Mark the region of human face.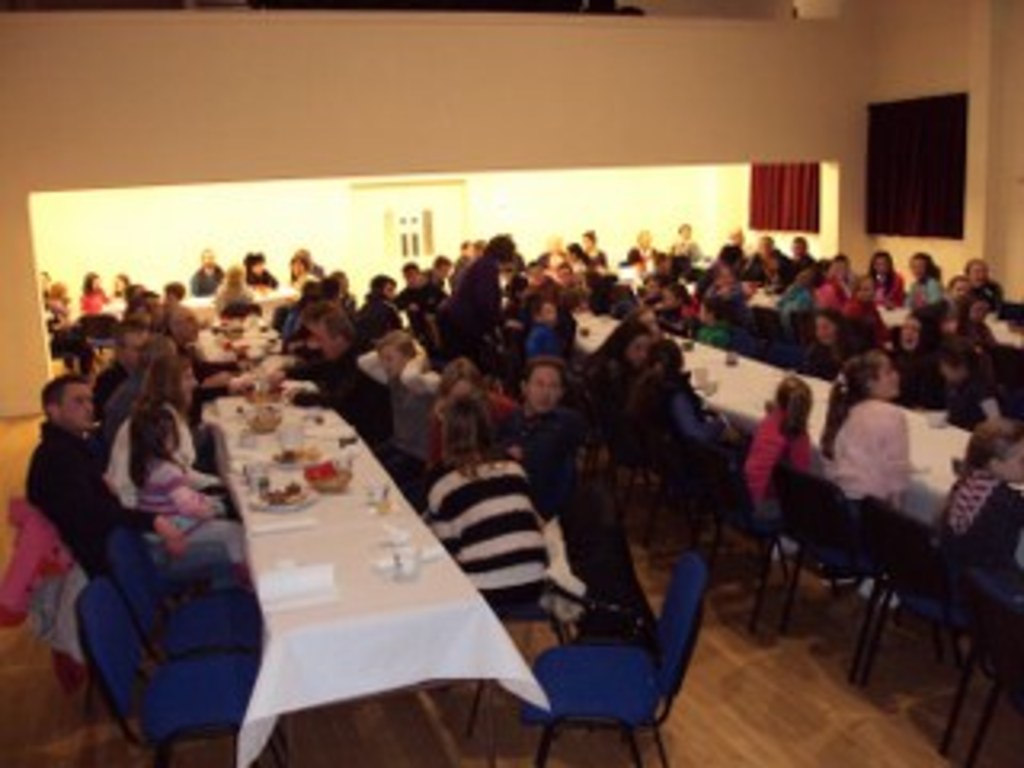
Region: pyautogui.locateOnScreen(528, 365, 563, 416).
